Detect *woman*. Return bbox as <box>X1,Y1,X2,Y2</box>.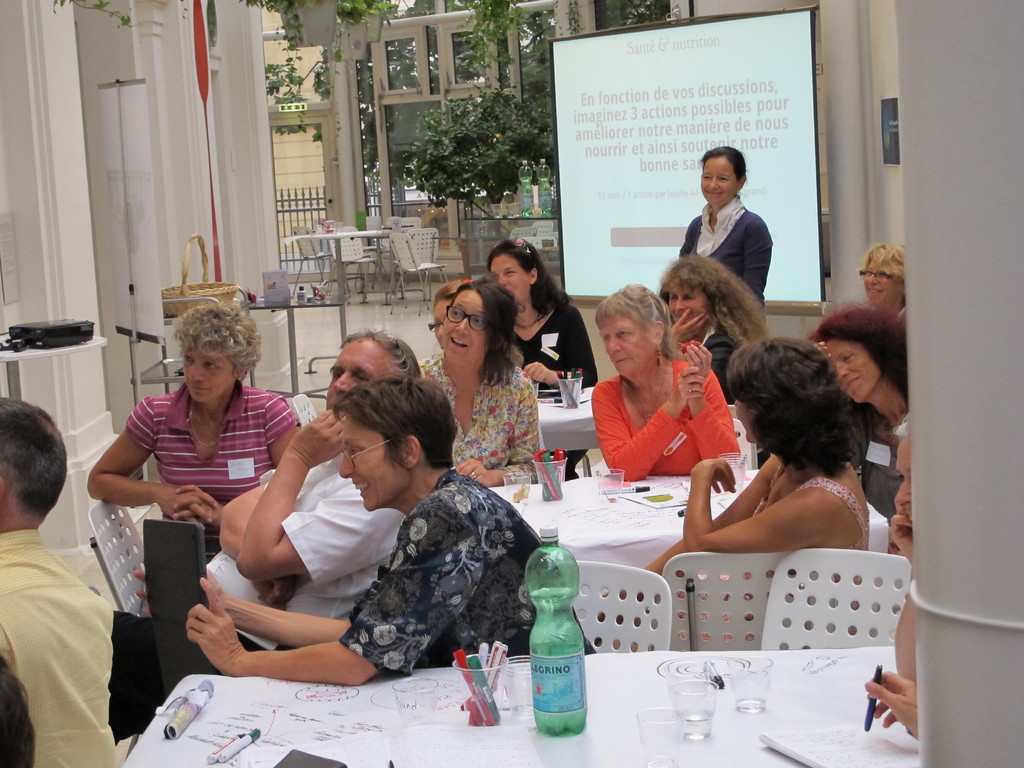
<box>612,340,874,653</box>.
